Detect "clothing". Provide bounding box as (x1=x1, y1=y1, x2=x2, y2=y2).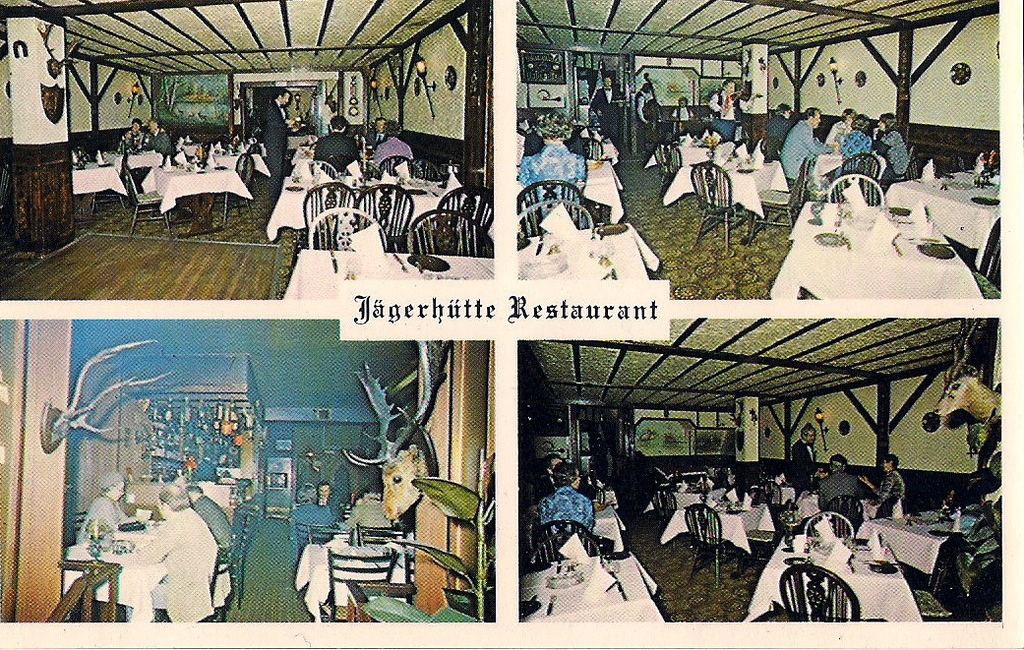
(x1=764, y1=112, x2=910, y2=197).
